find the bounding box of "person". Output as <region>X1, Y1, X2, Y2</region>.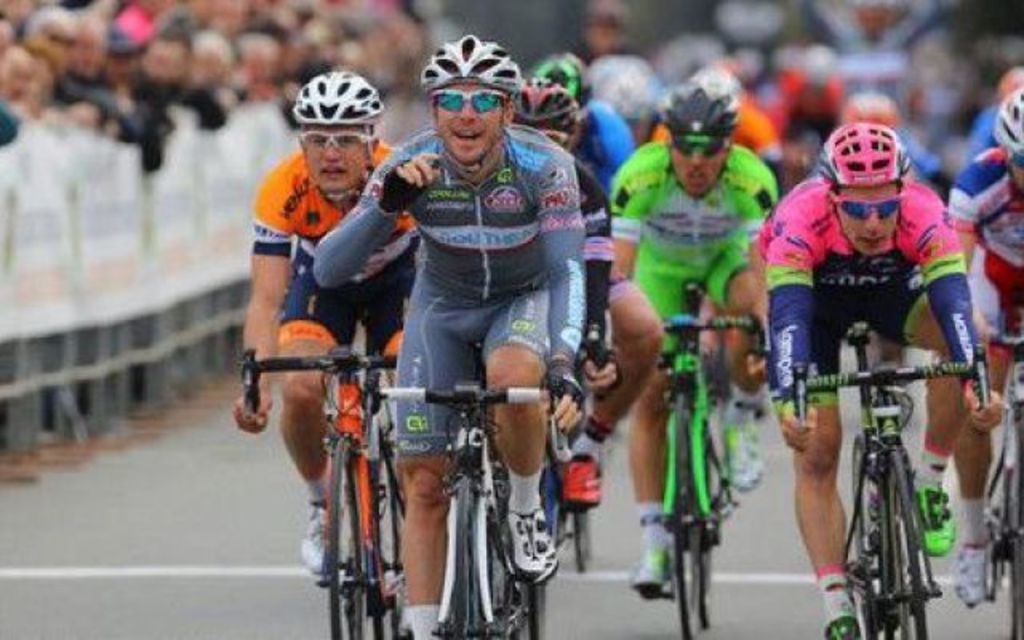
<region>779, 133, 979, 613</region>.
